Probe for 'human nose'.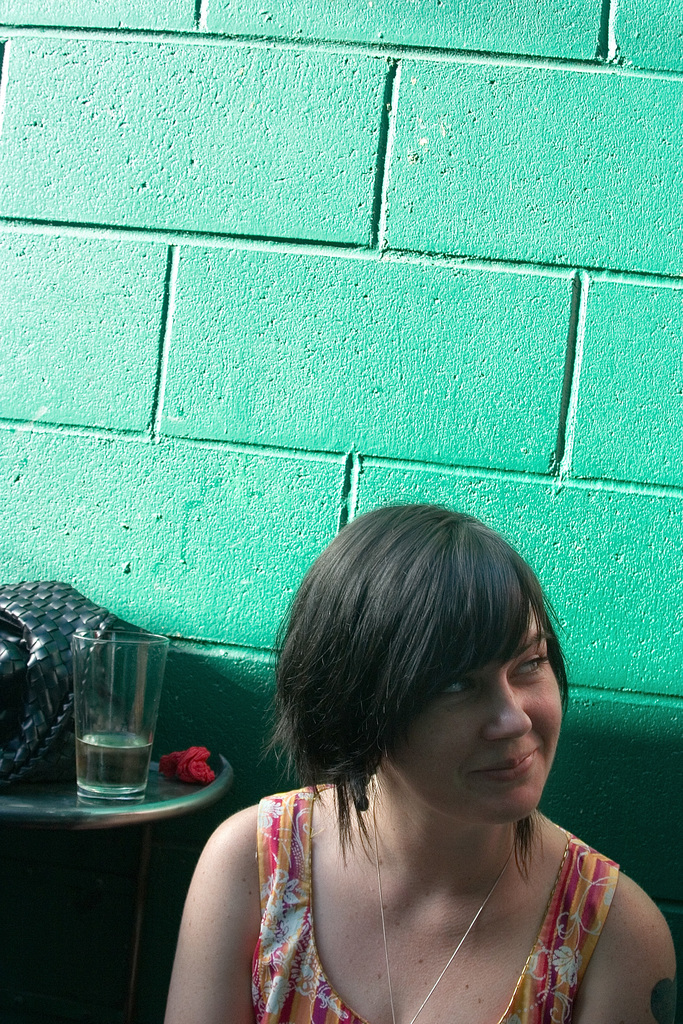
Probe result: [488,678,530,744].
